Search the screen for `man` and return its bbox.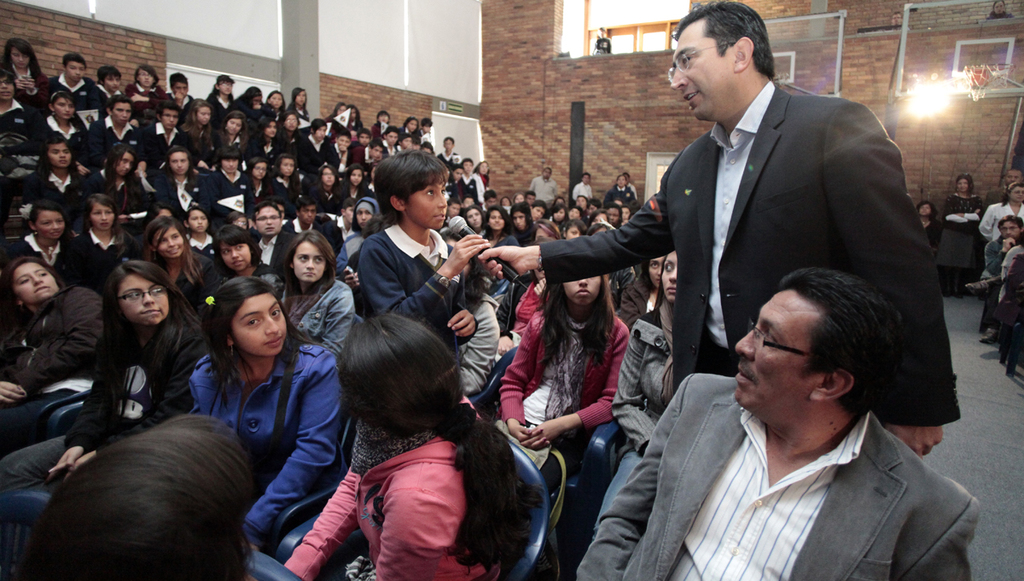
Found: rect(980, 167, 1013, 227).
